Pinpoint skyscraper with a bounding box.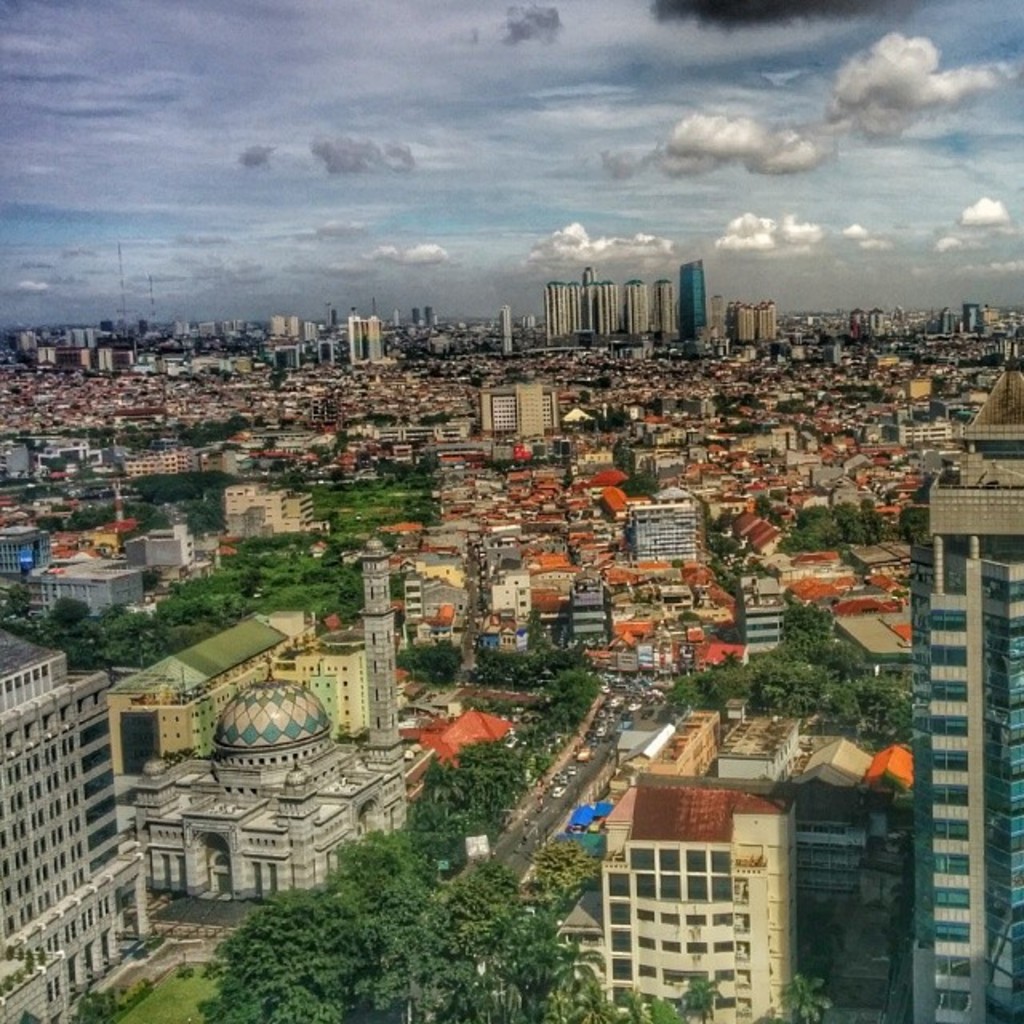
501 307 517 357.
